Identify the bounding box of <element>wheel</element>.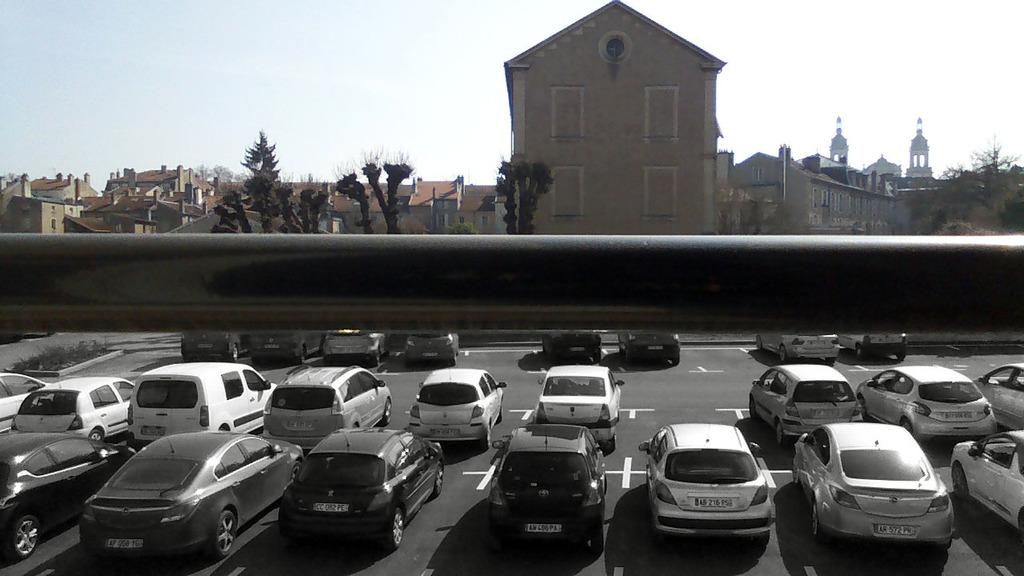
<box>899,419,914,441</box>.
